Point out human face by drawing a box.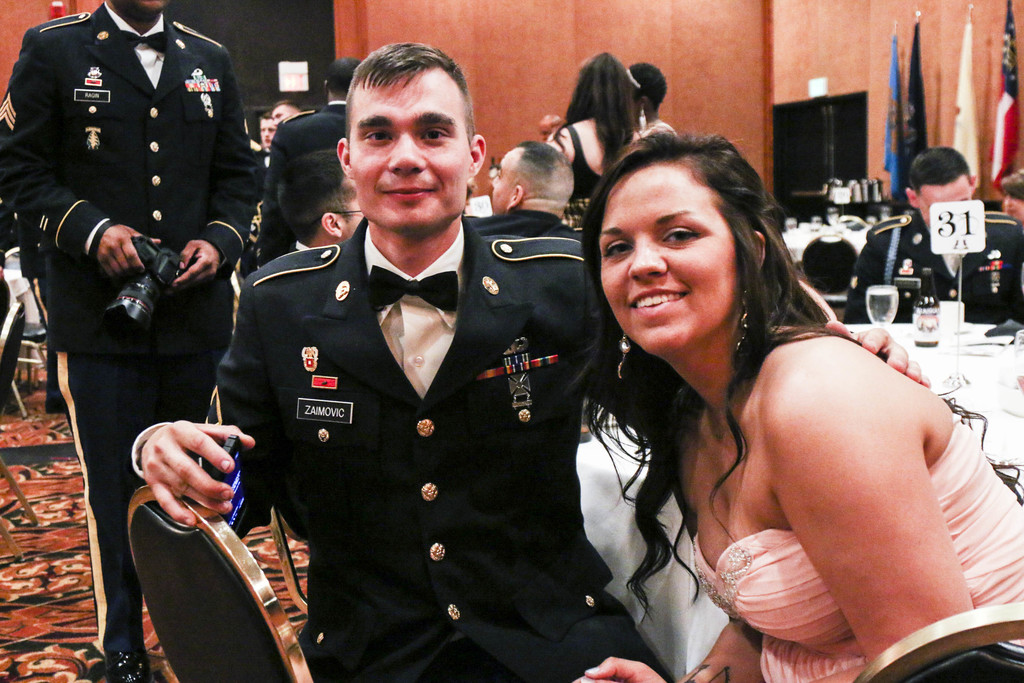
(x1=261, y1=119, x2=272, y2=152).
